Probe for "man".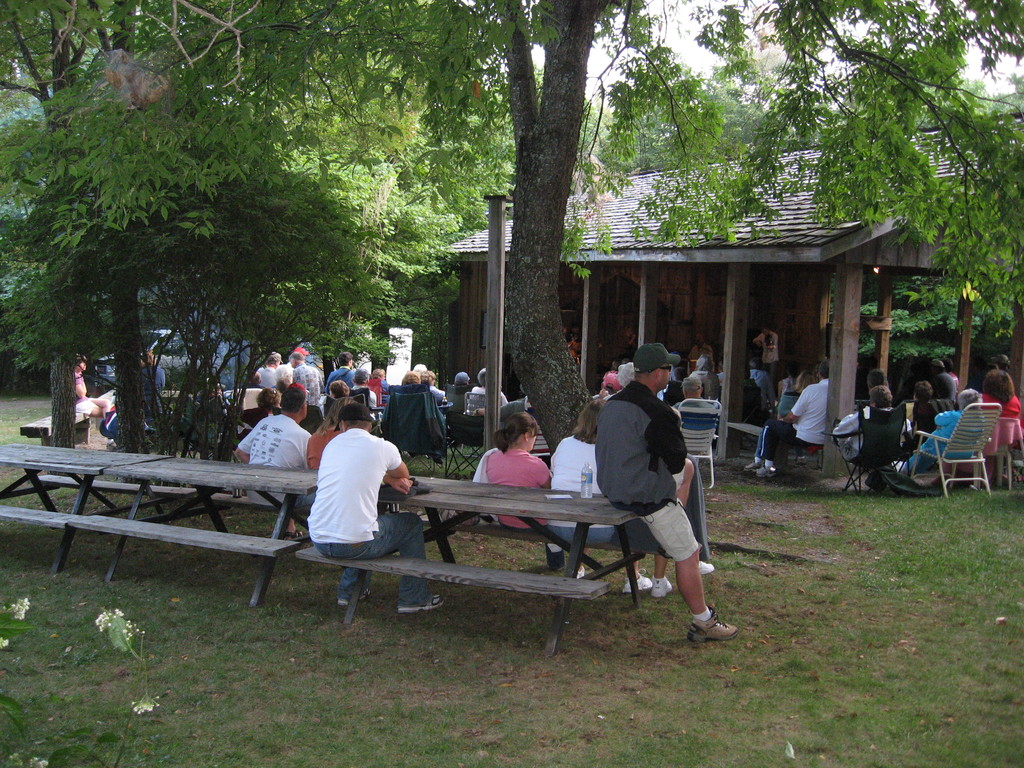
Probe result: region(751, 360, 831, 475).
